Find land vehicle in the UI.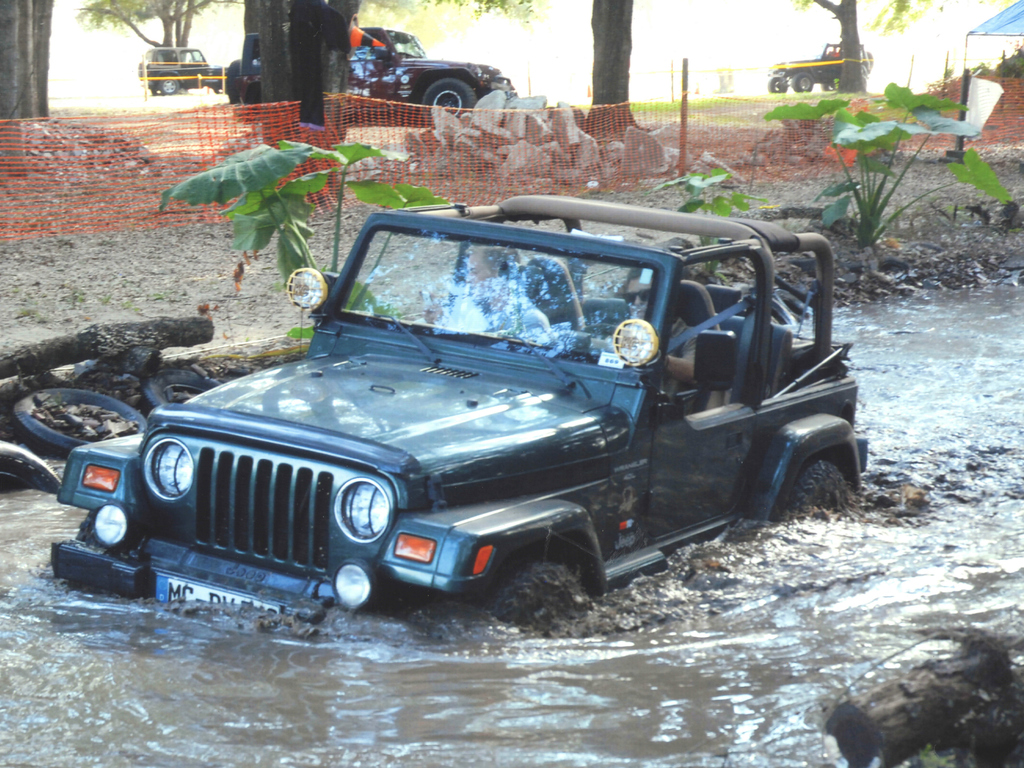
UI element at BBox(771, 45, 872, 90).
